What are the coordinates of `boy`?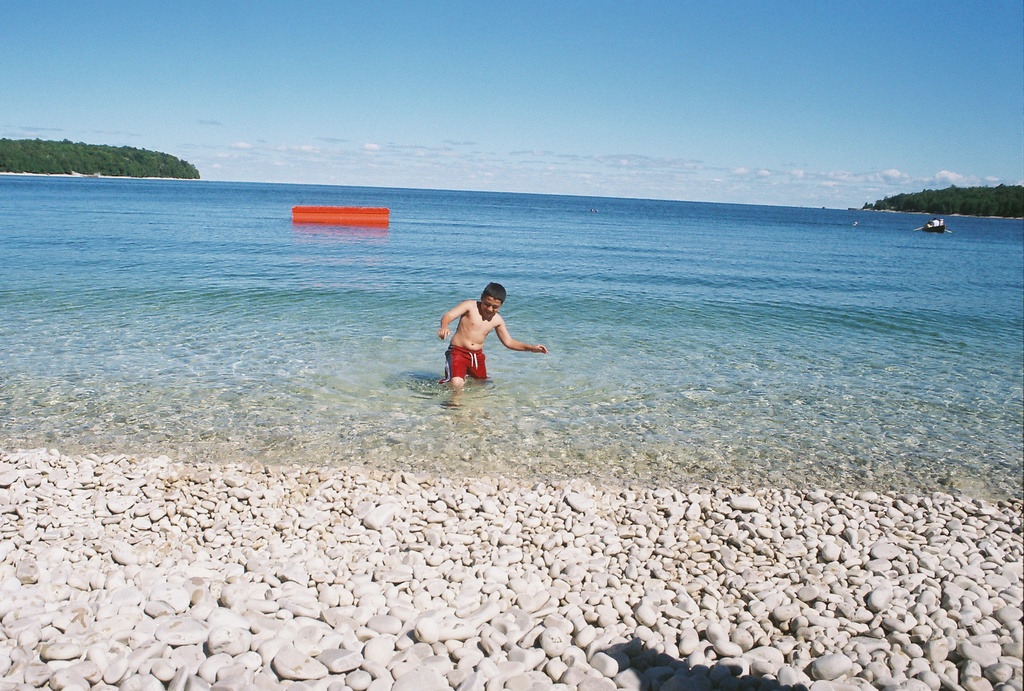
bbox(442, 285, 547, 386).
